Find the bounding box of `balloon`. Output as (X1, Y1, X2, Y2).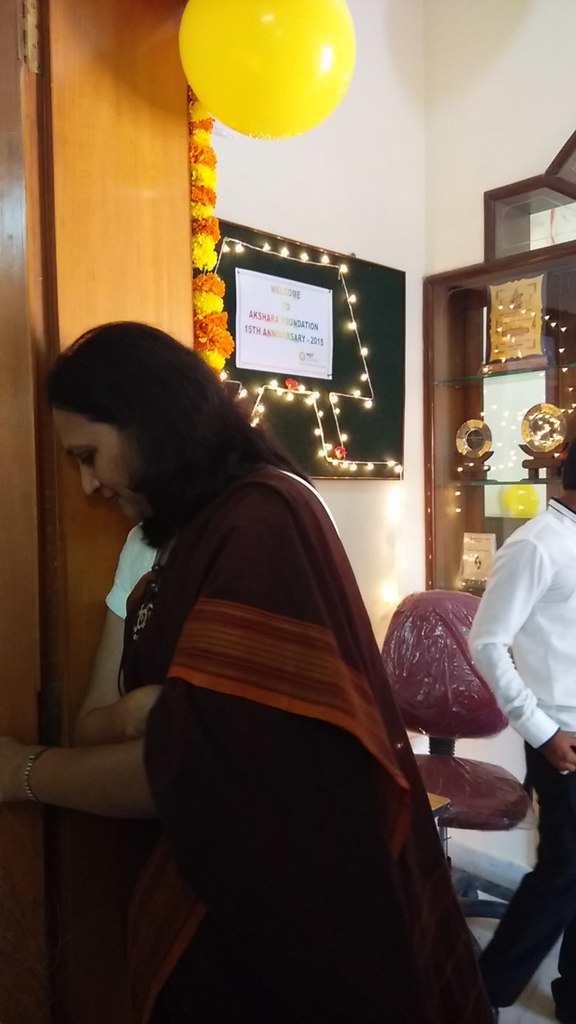
(175, 0, 365, 138).
